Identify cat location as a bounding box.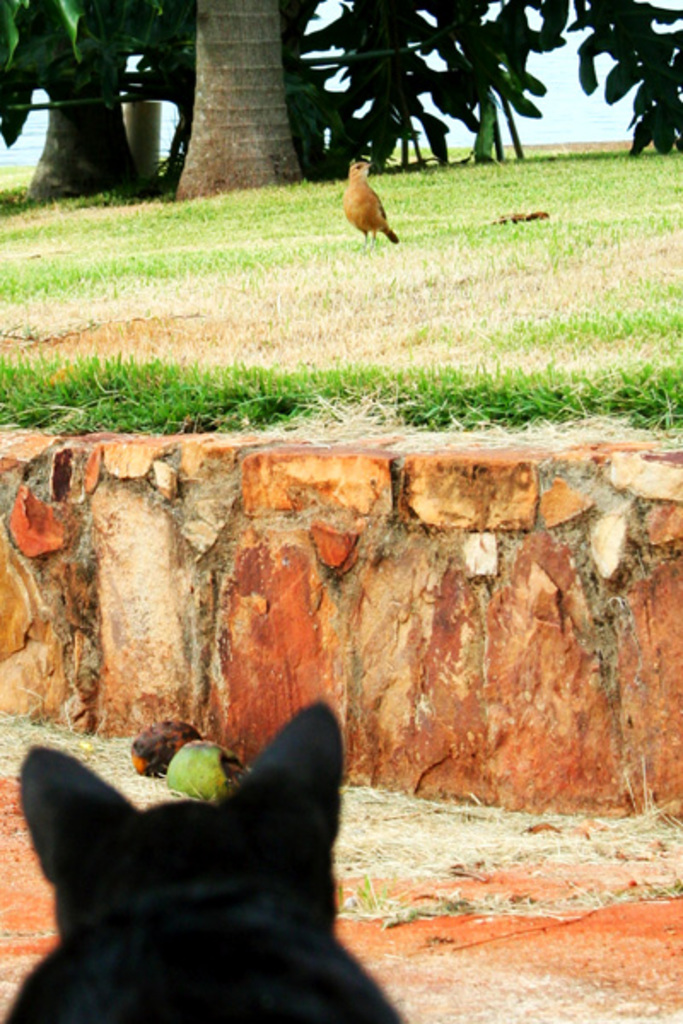
(x1=5, y1=695, x2=413, y2=1022).
